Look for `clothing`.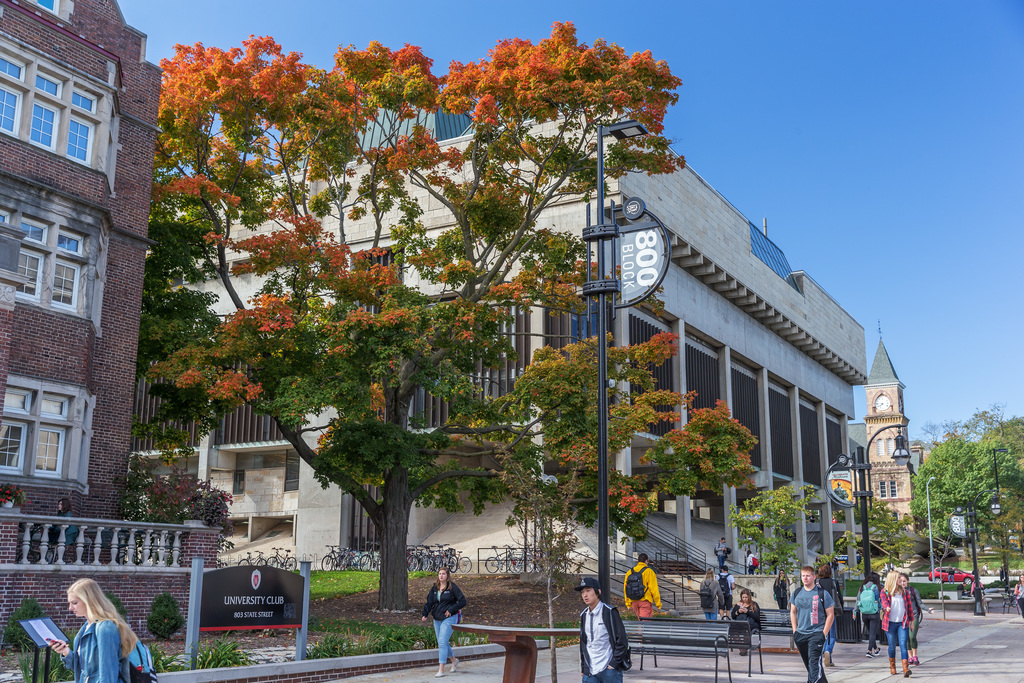
Found: 732/588/758/650.
